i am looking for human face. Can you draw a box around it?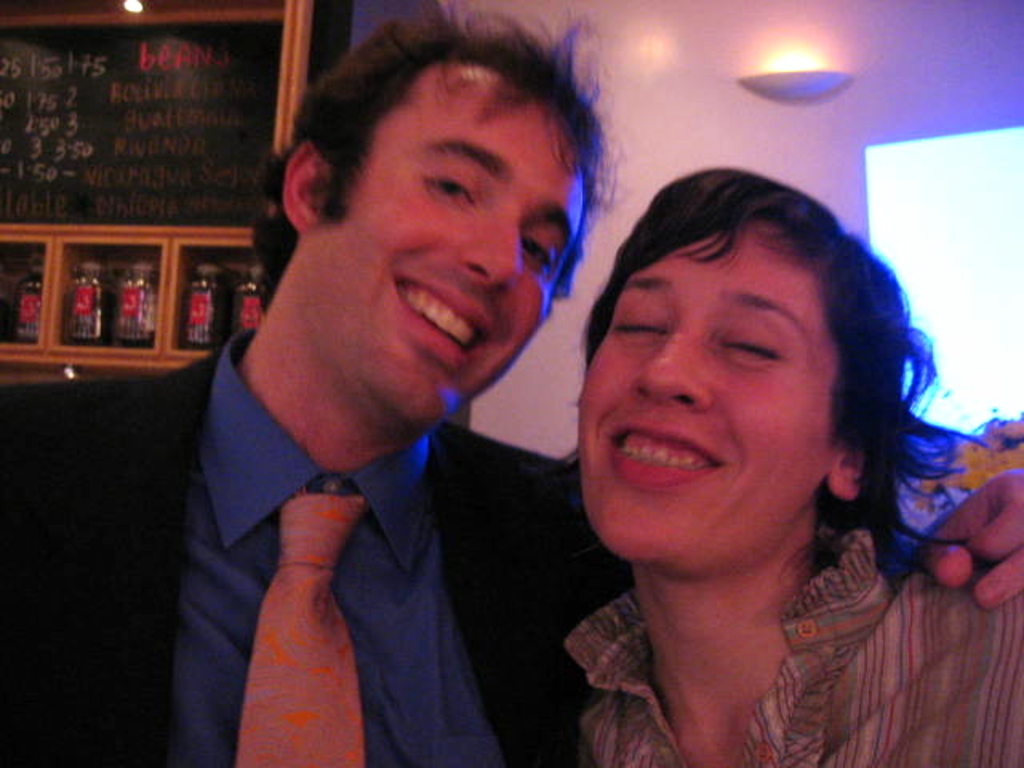
Sure, the bounding box is 573, 221, 832, 562.
